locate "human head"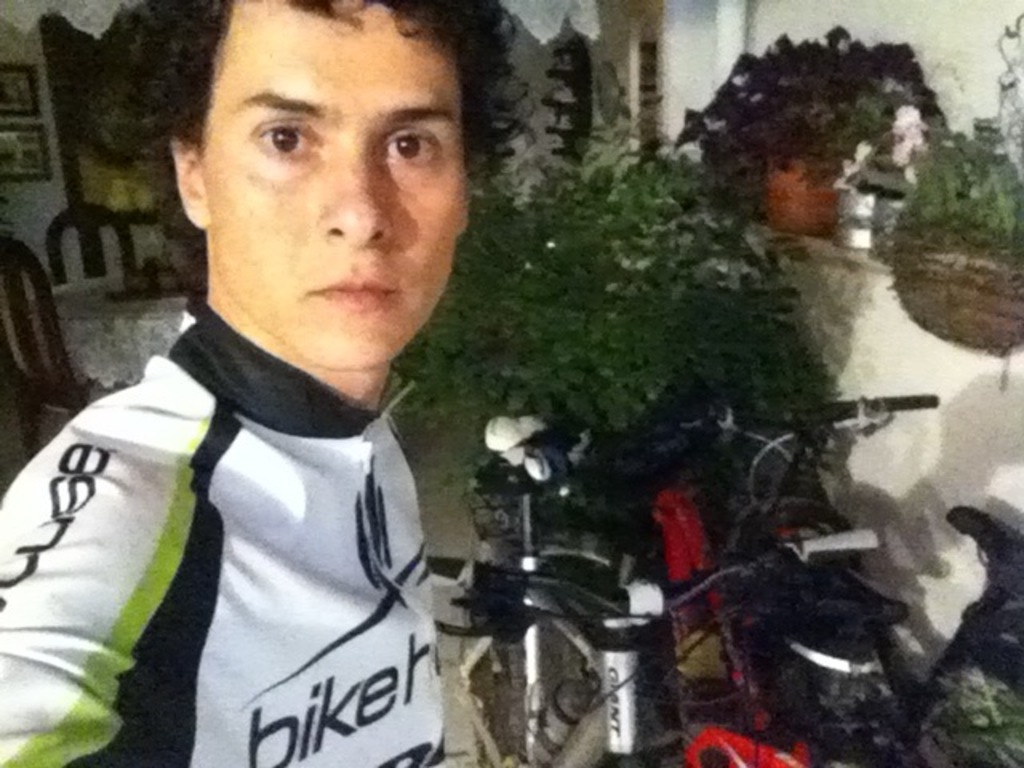
BBox(142, 0, 510, 334)
